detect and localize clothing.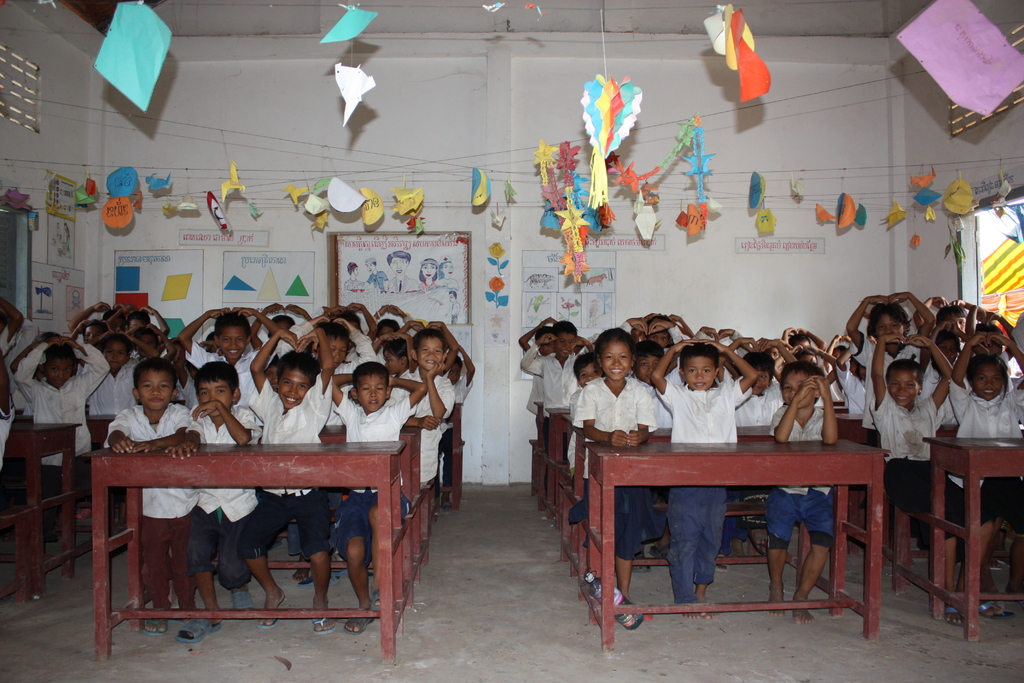
Localized at bbox=[343, 276, 360, 291].
